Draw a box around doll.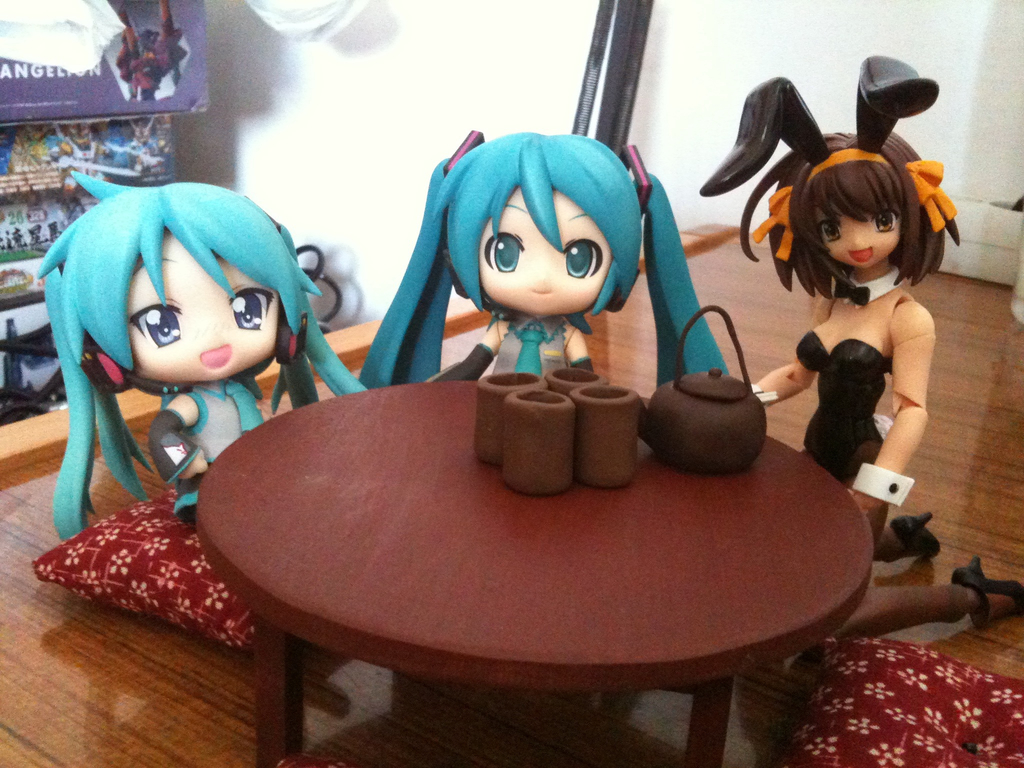
{"x1": 705, "y1": 53, "x2": 1023, "y2": 641}.
